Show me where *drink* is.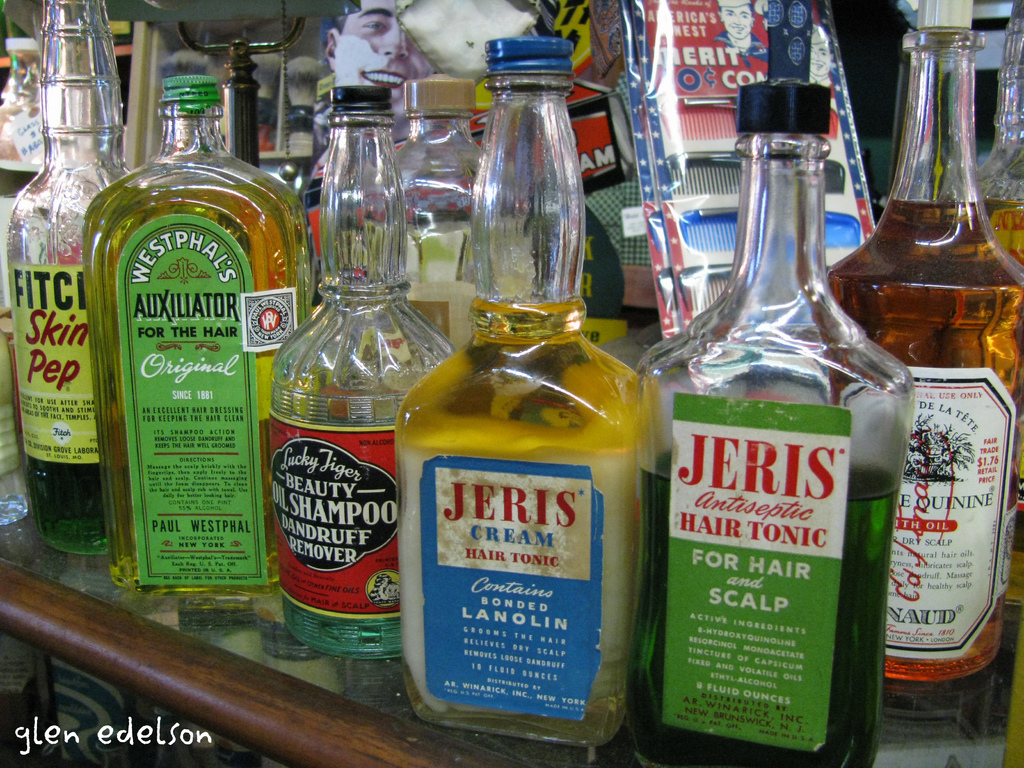
*drink* is at 397, 306, 644, 739.
